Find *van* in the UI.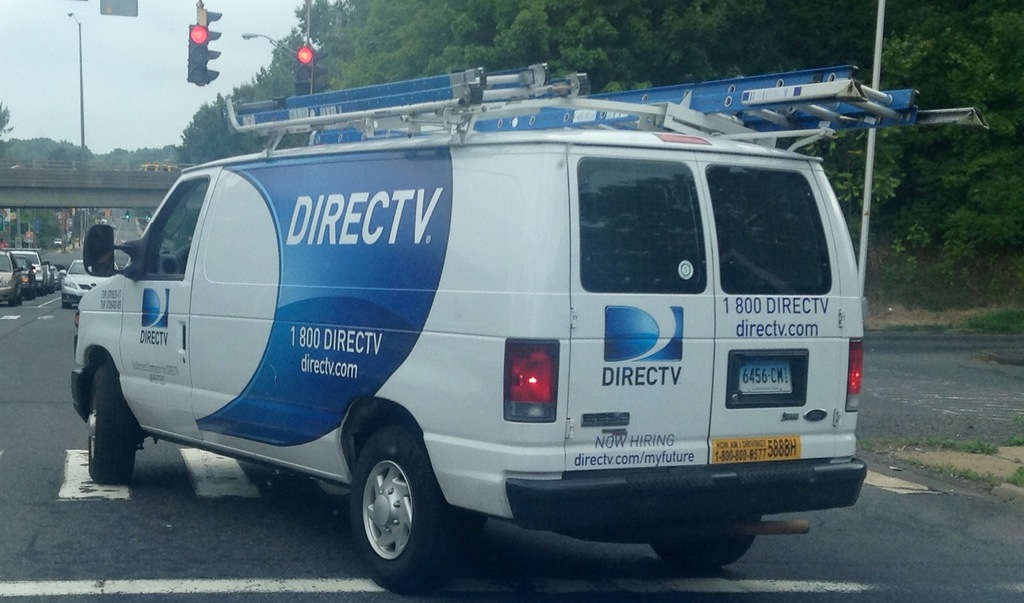
UI element at (x1=68, y1=62, x2=991, y2=598).
